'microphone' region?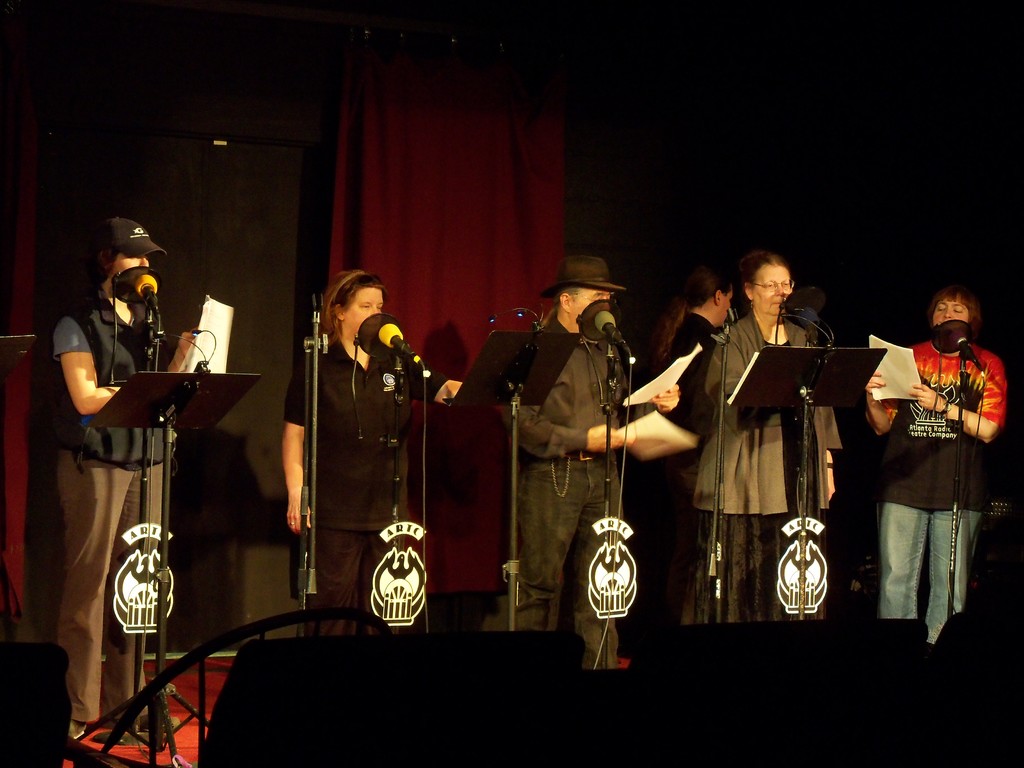
(578,300,619,339)
